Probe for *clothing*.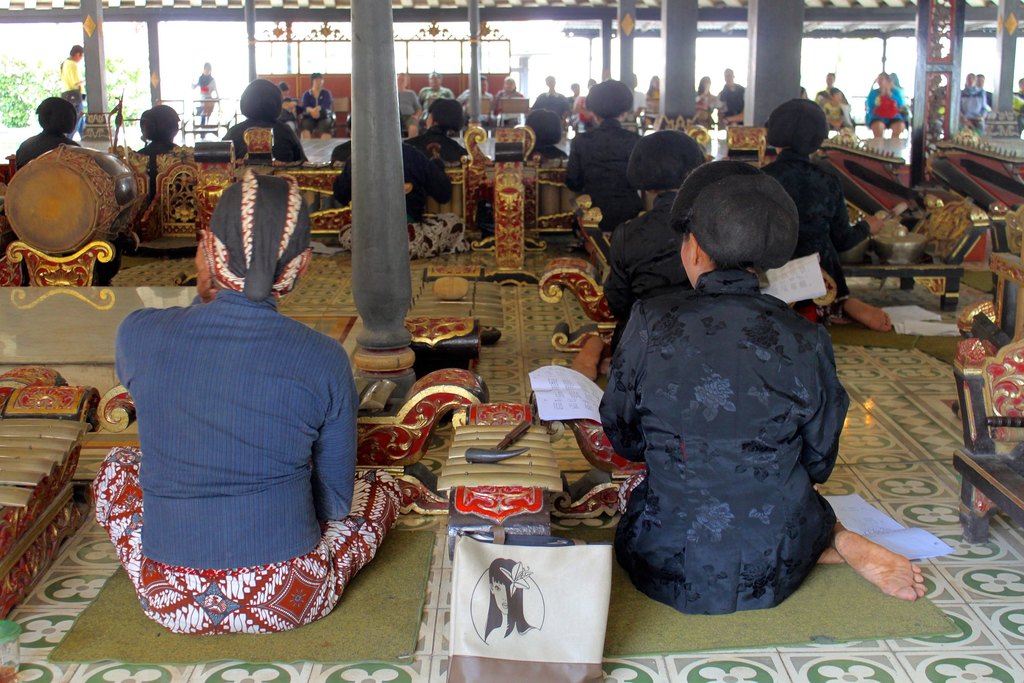
Probe result: left=1011, top=92, right=1023, bottom=129.
